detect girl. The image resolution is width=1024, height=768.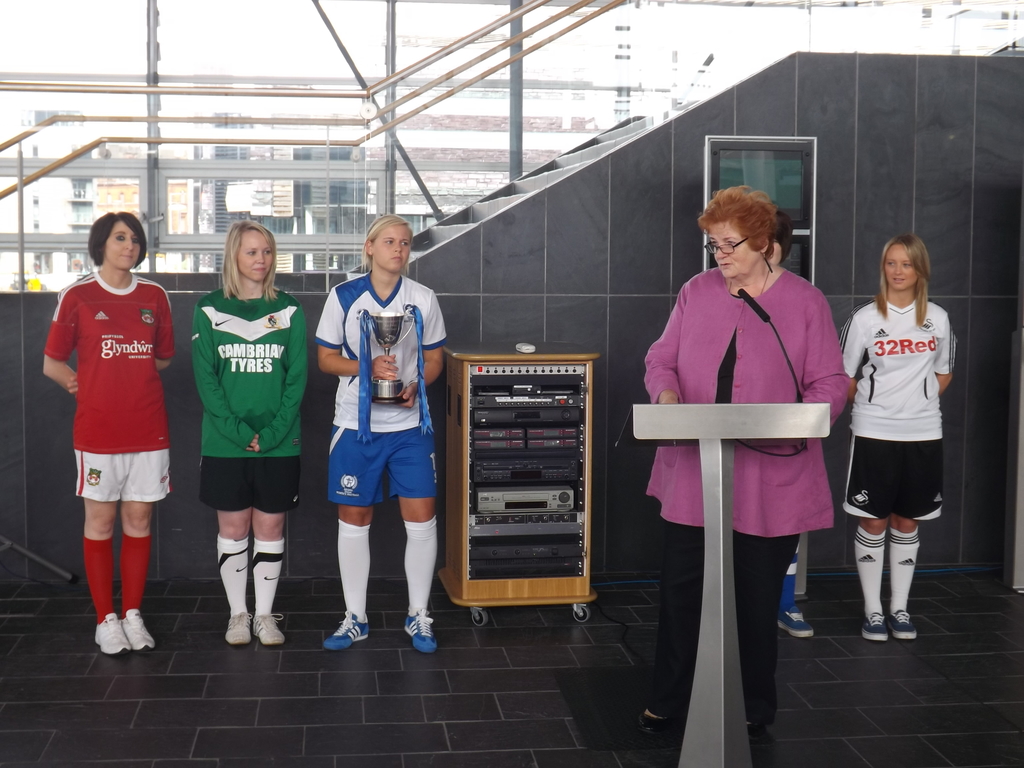
193, 218, 311, 650.
